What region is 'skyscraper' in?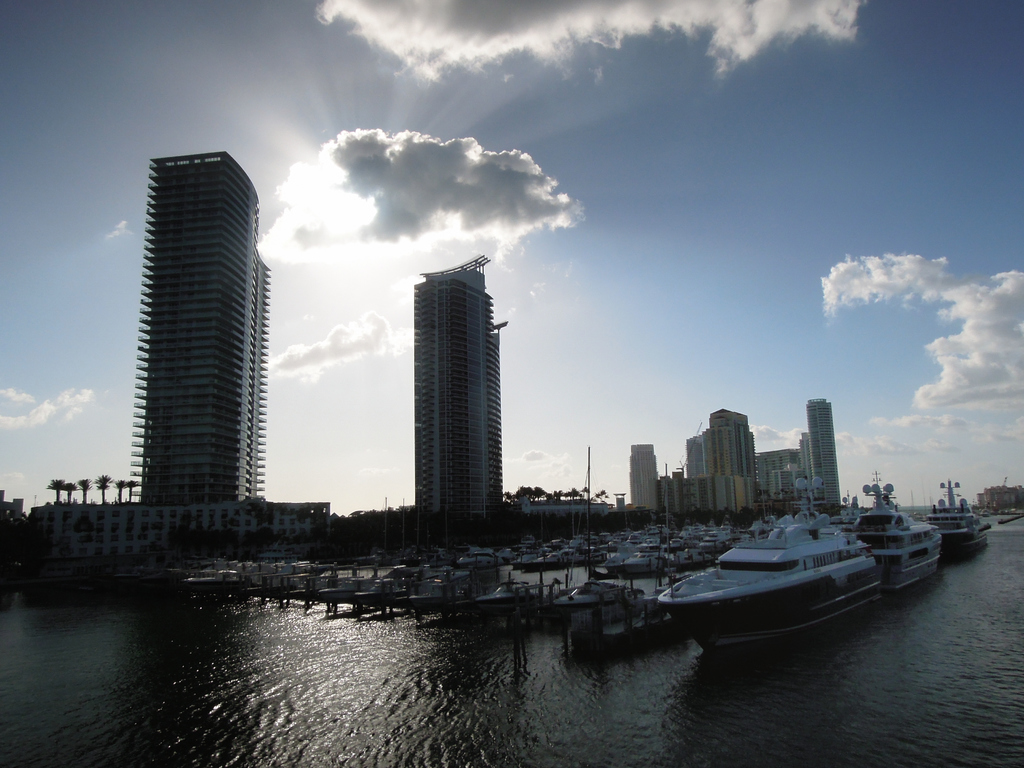
[x1=106, y1=107, x2=277, y2=553].
